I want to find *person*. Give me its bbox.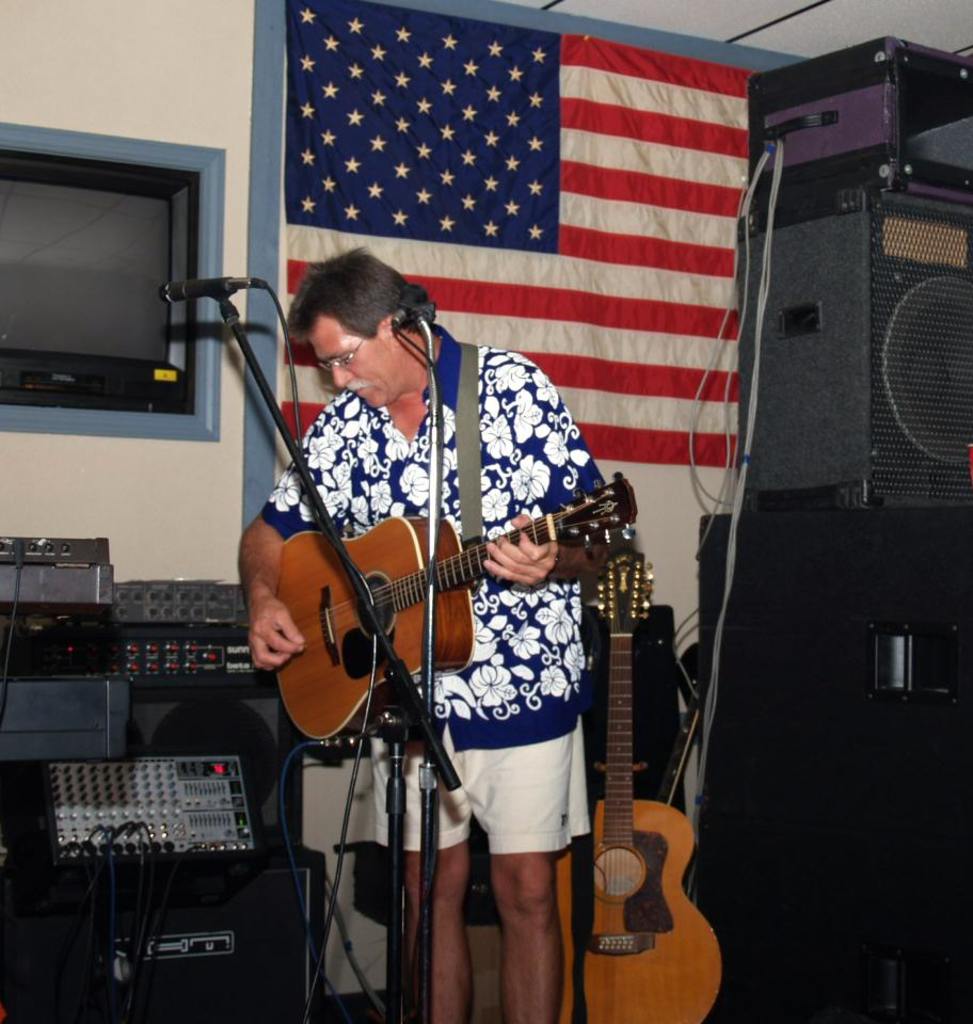
rect(235, 245, 602, 1023).
